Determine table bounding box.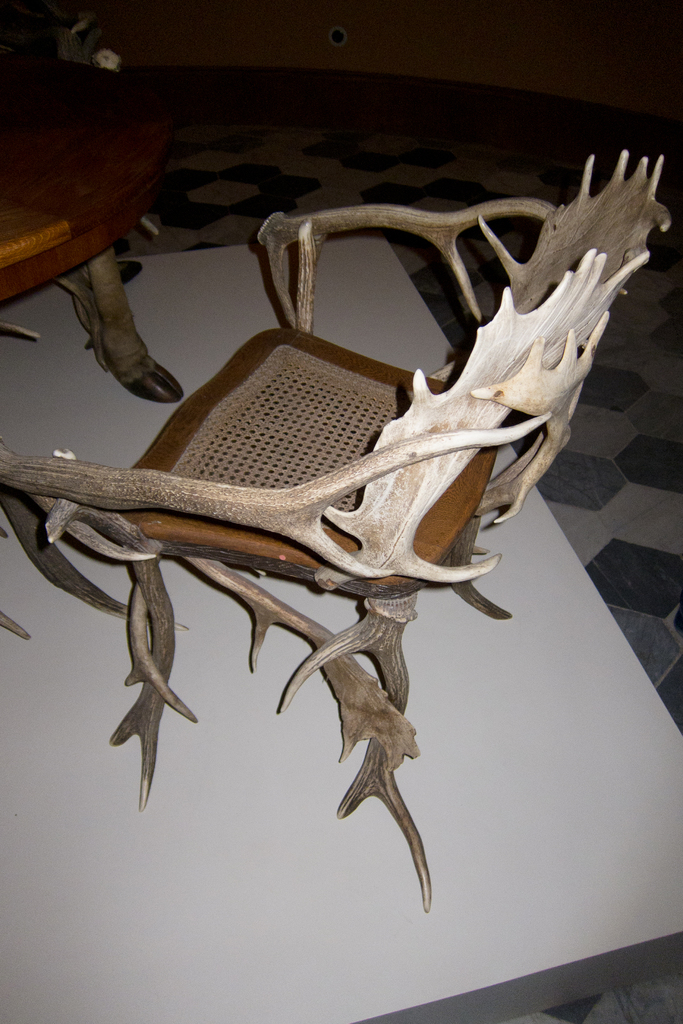
Determined: crop(0, 241, 682, 1023).
